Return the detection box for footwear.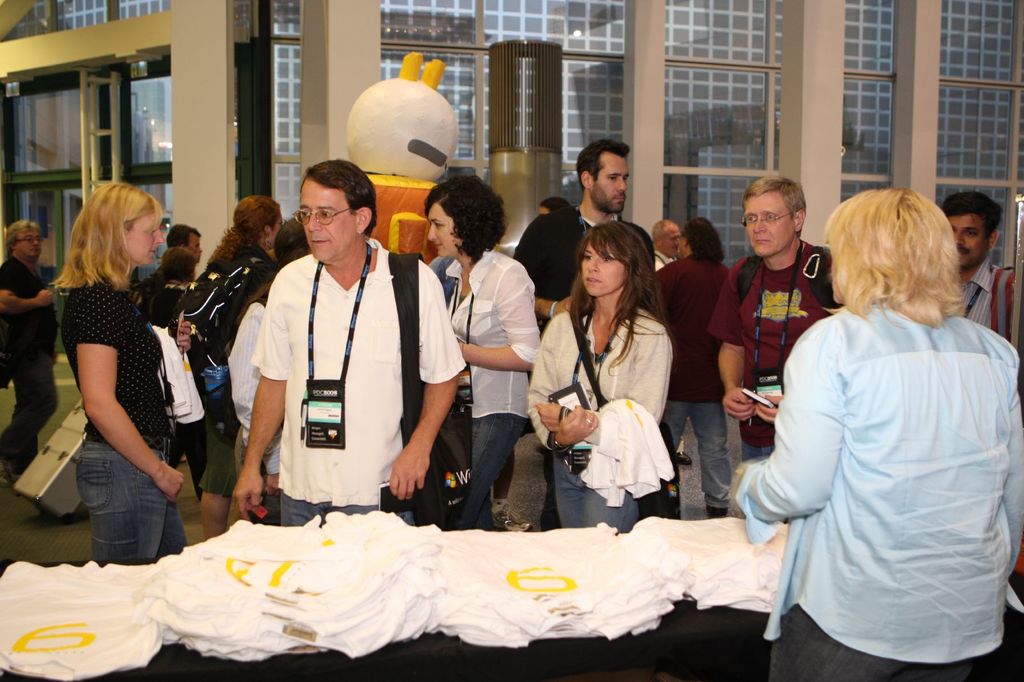
region(677, 447, 693, 469).
